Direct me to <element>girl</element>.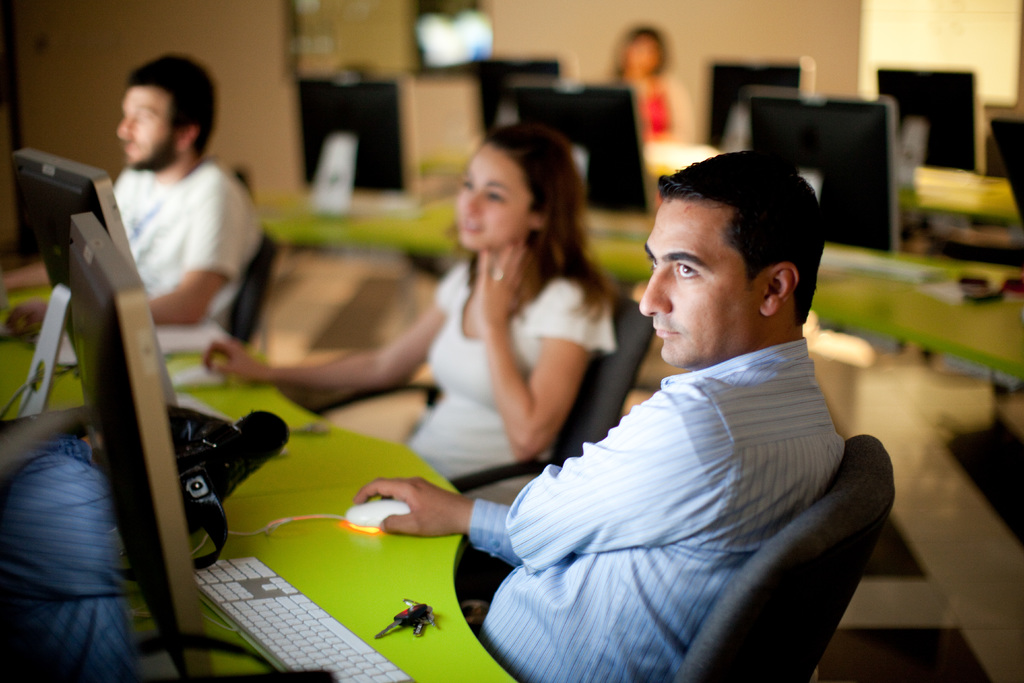
Direction: Rect(611, 26, 697, 143).
